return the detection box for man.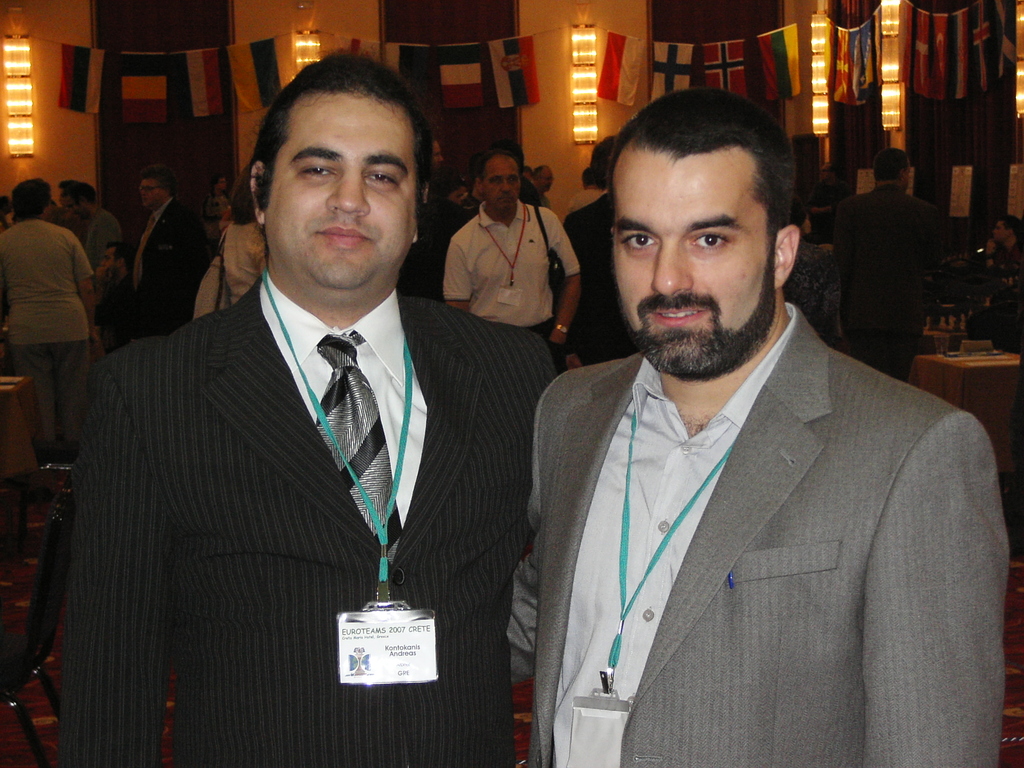
detection(487, 112, 993, 767).
